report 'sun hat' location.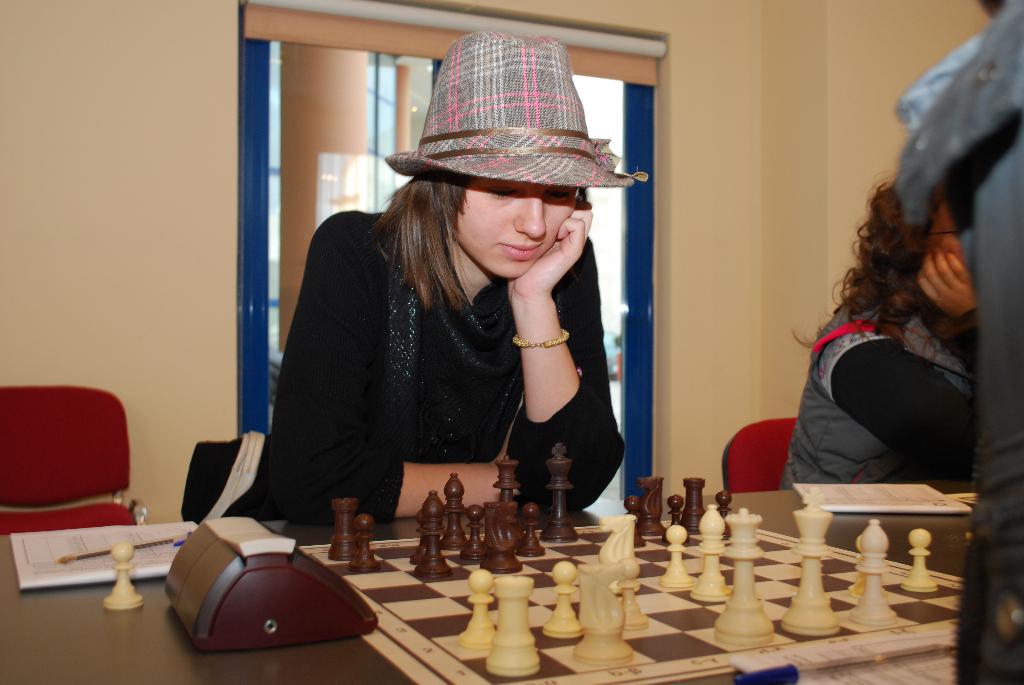
Report: (381,29,651,209).
